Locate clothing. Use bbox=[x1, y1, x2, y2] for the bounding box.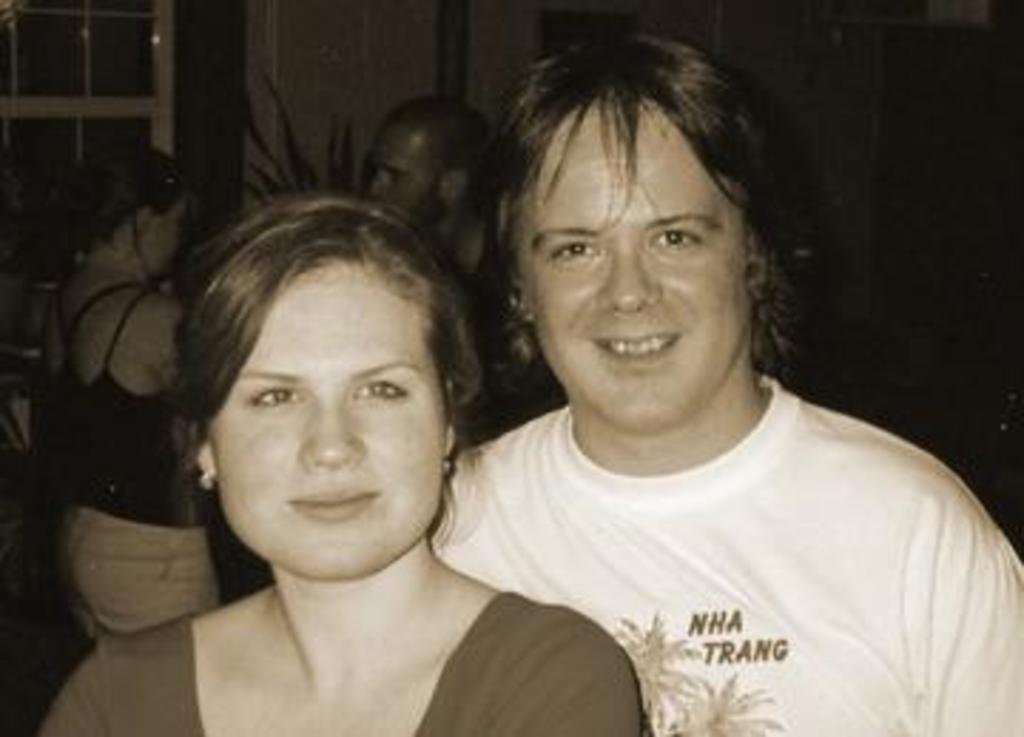
bbox=[46, 578, 654, 734].
